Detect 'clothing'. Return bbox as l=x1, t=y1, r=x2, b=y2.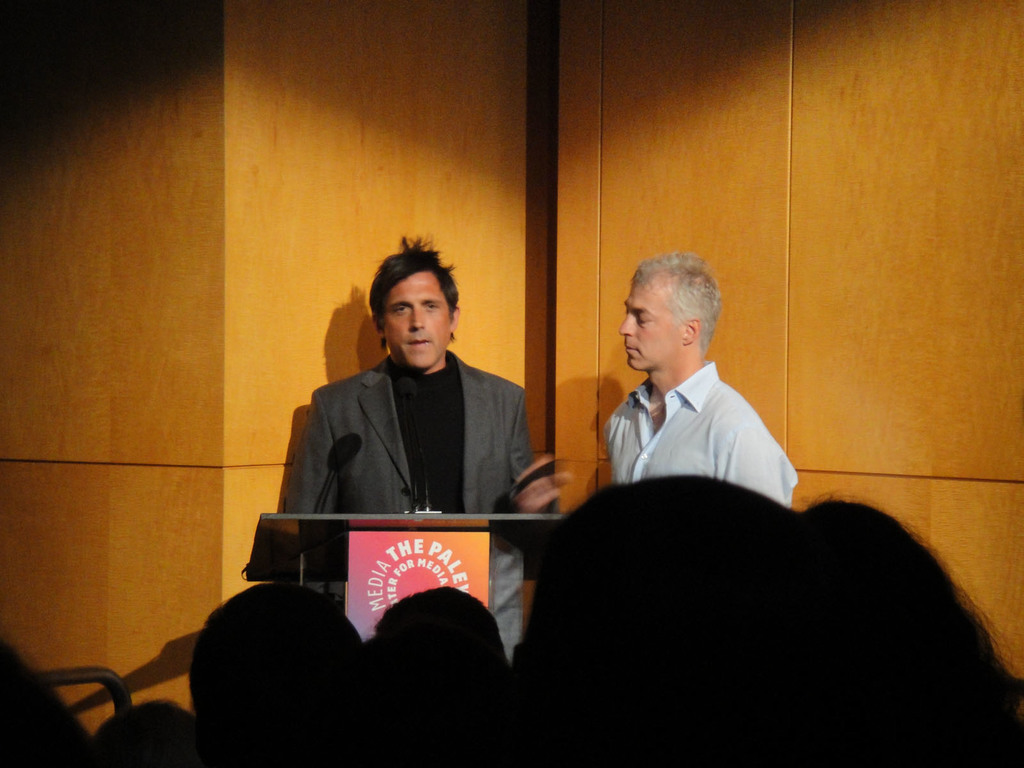
l=271, t=279, r=554, b=598.
